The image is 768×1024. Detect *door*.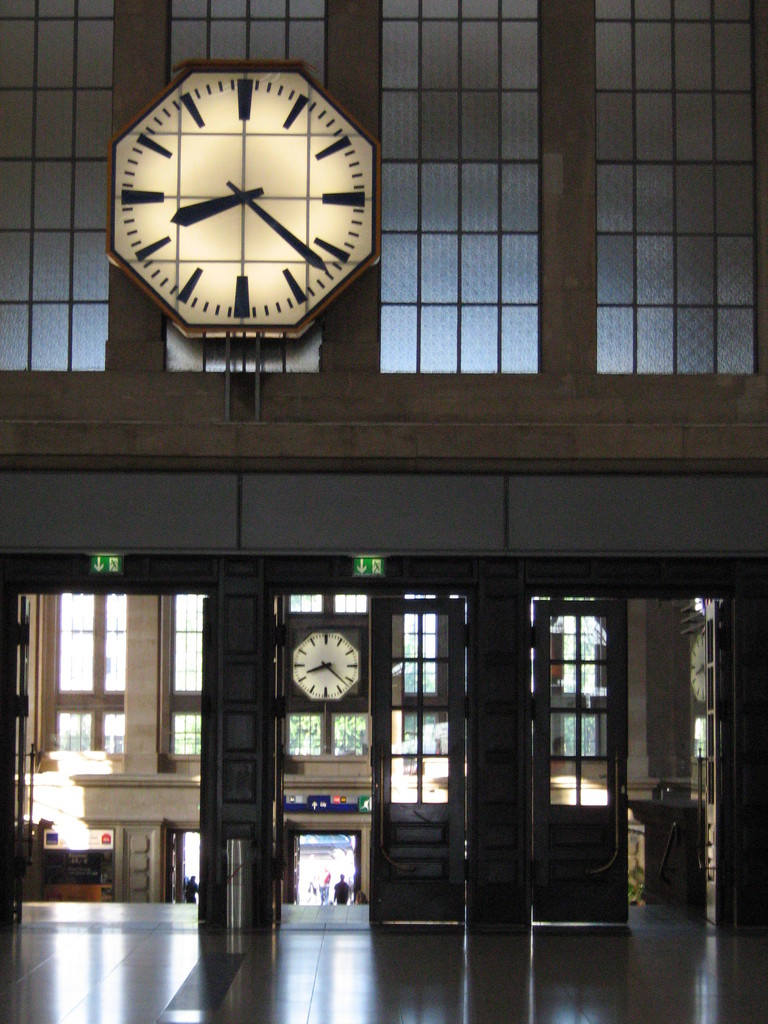
Detection: 694,606,724,913.
